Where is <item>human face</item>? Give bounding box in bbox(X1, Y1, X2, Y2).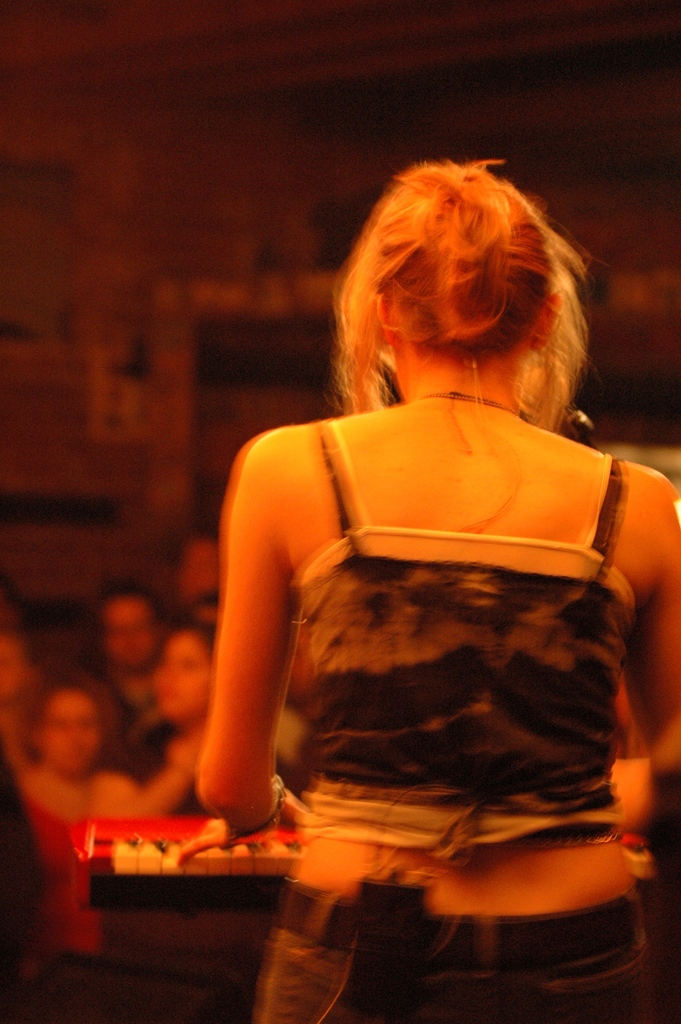
bbox(45, 686, 94, 772).
